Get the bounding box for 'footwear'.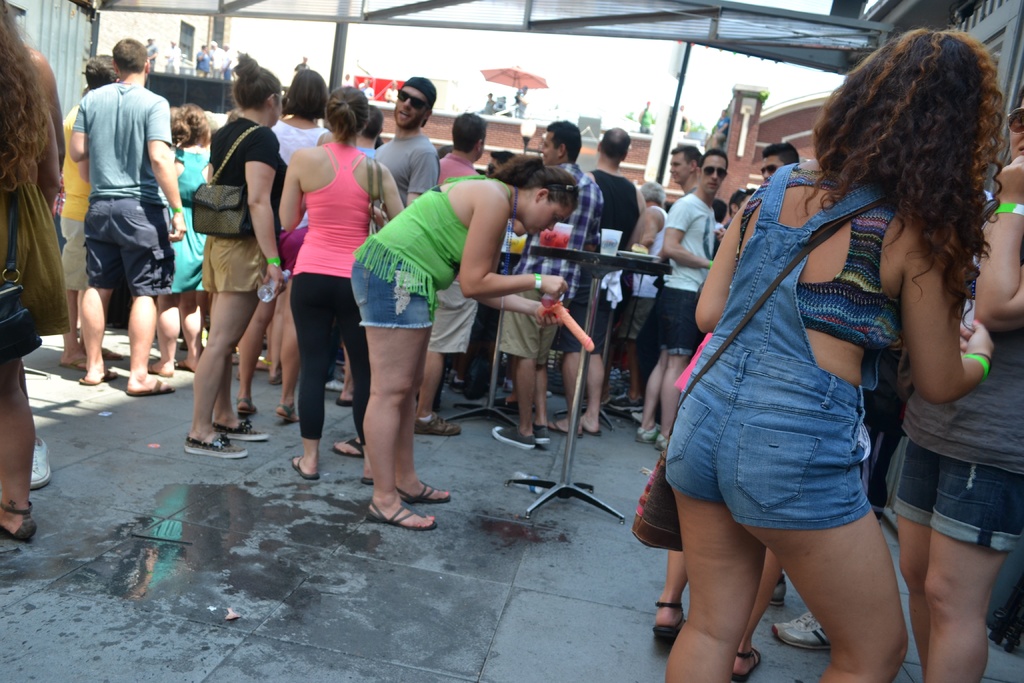
410, 414, 463, 439.
